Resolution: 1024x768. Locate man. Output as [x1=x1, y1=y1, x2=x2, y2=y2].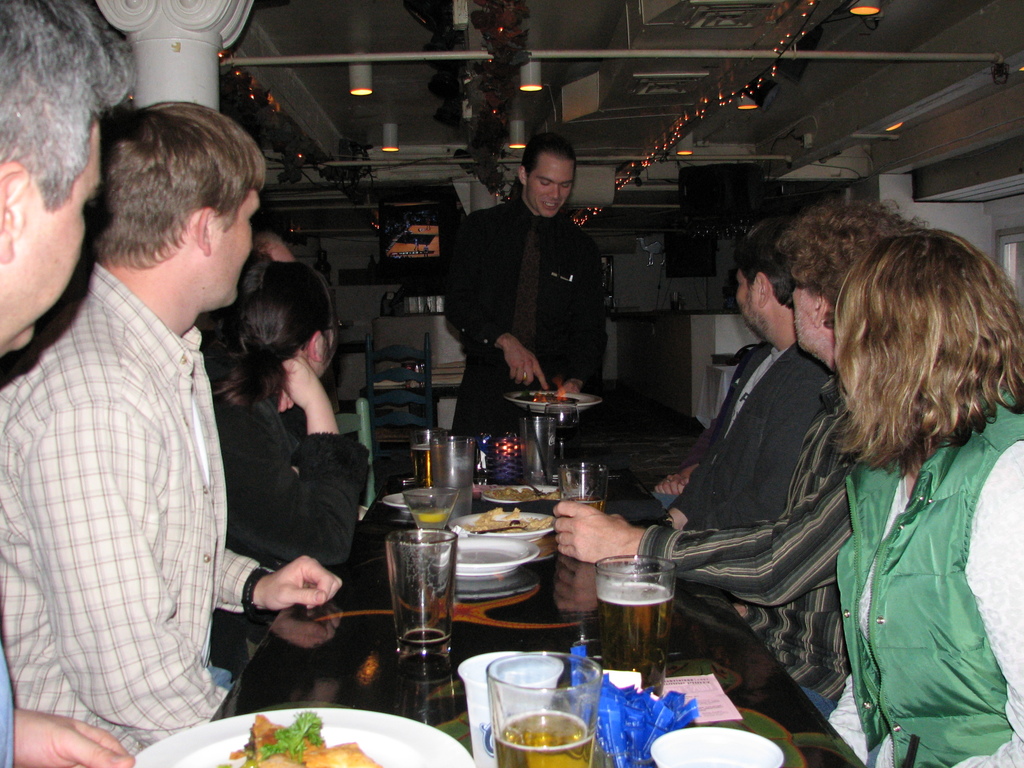
[x1=0, y1=0, x2=133, y2=767].
